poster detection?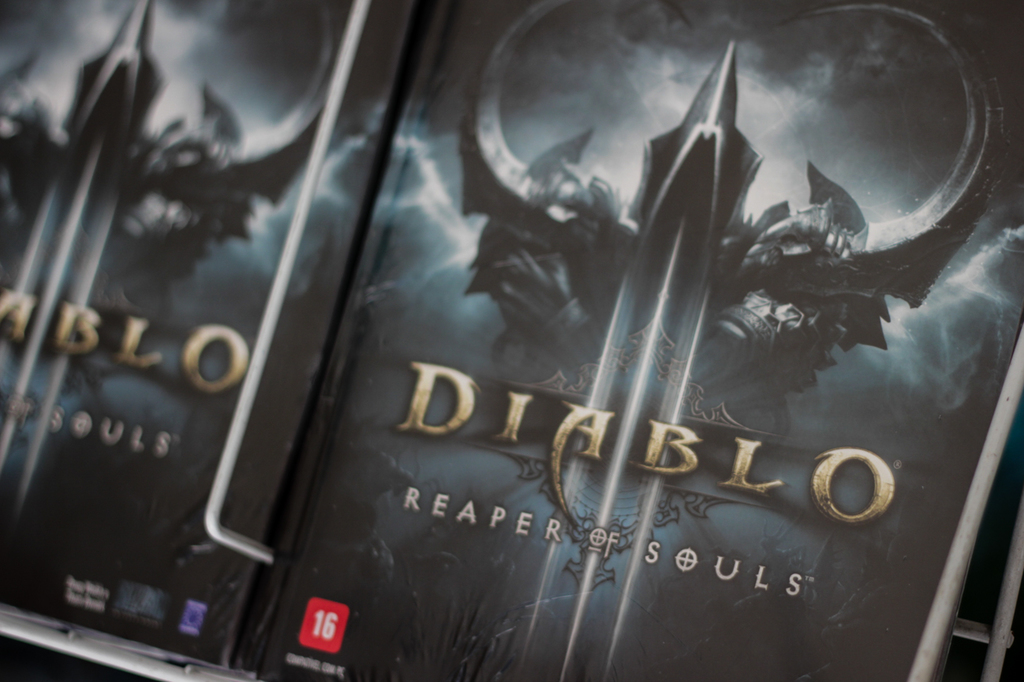
(260,0,1023,681)
